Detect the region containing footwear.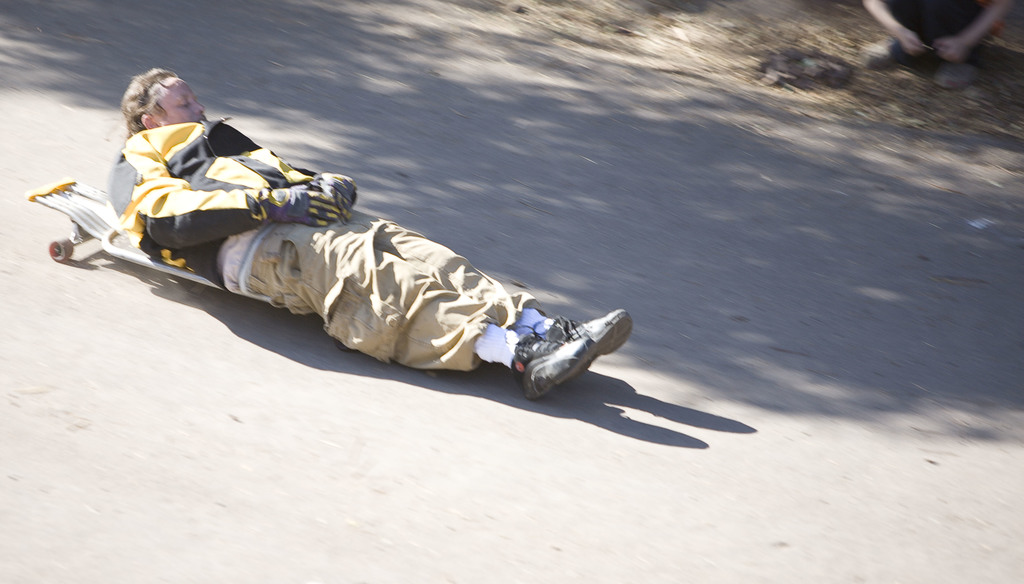
514/318/607/393.
